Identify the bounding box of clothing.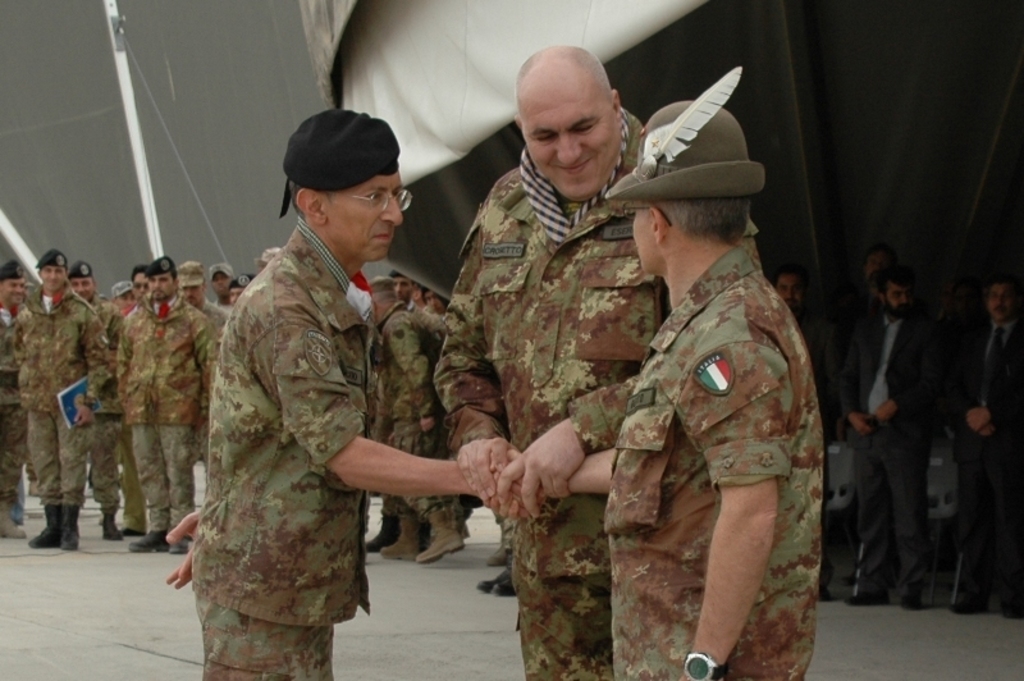
<region>604, 247, 819, 680</region>.
